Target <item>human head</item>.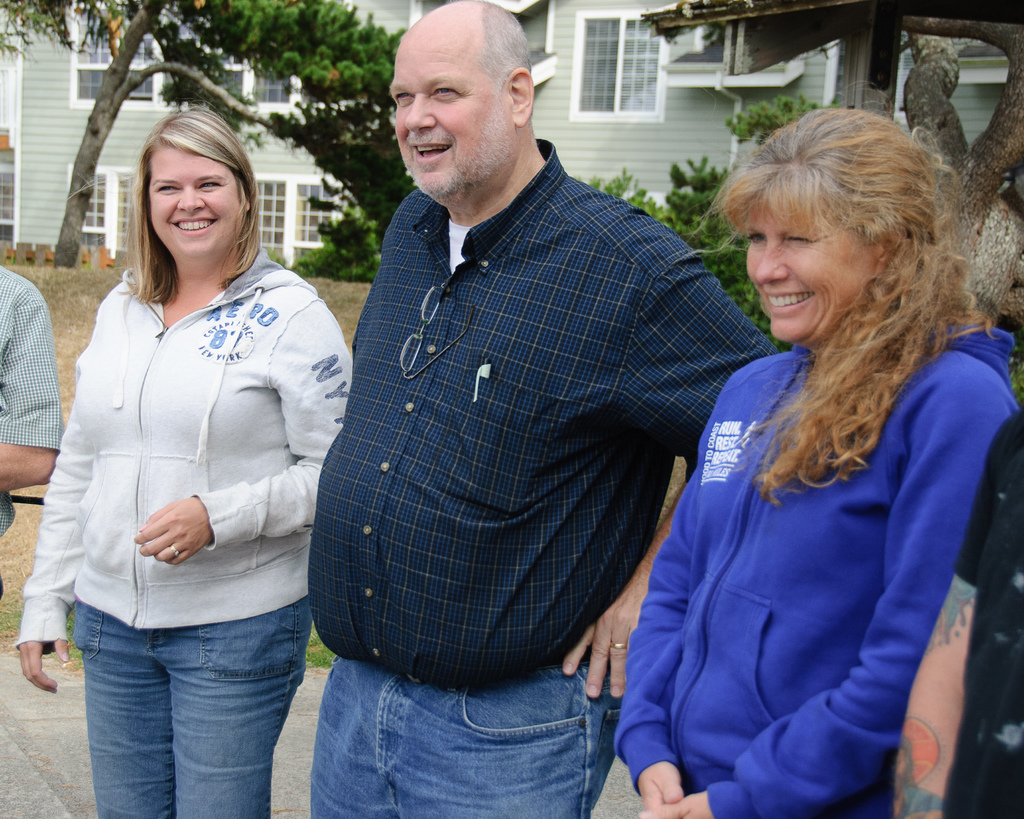
Target region: locate(694, 104, 961, 353).
